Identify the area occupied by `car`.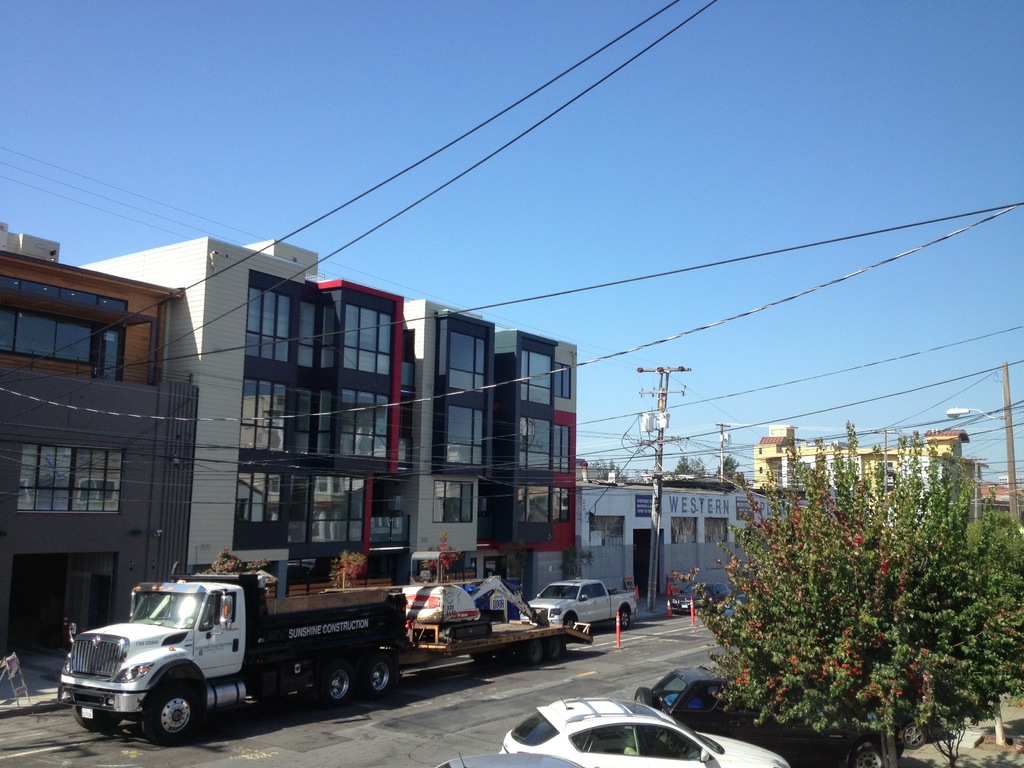
Area: box(435, 751, 586, 767).
